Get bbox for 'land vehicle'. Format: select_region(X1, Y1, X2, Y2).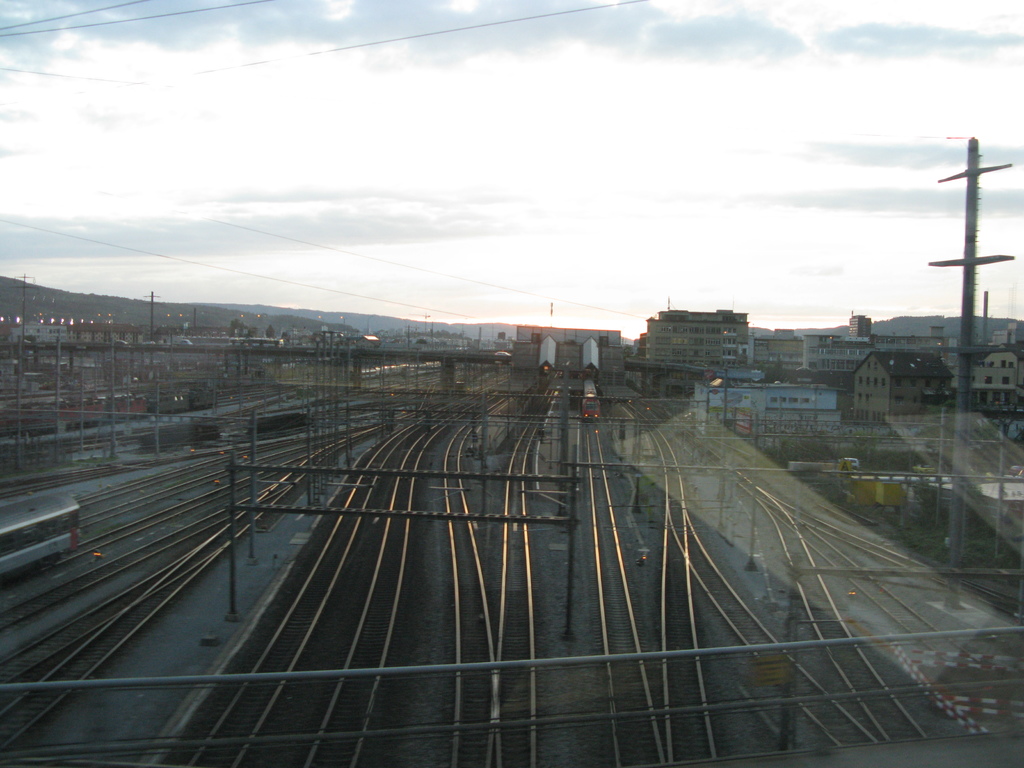
select_region(0, 488, 81, 577).
